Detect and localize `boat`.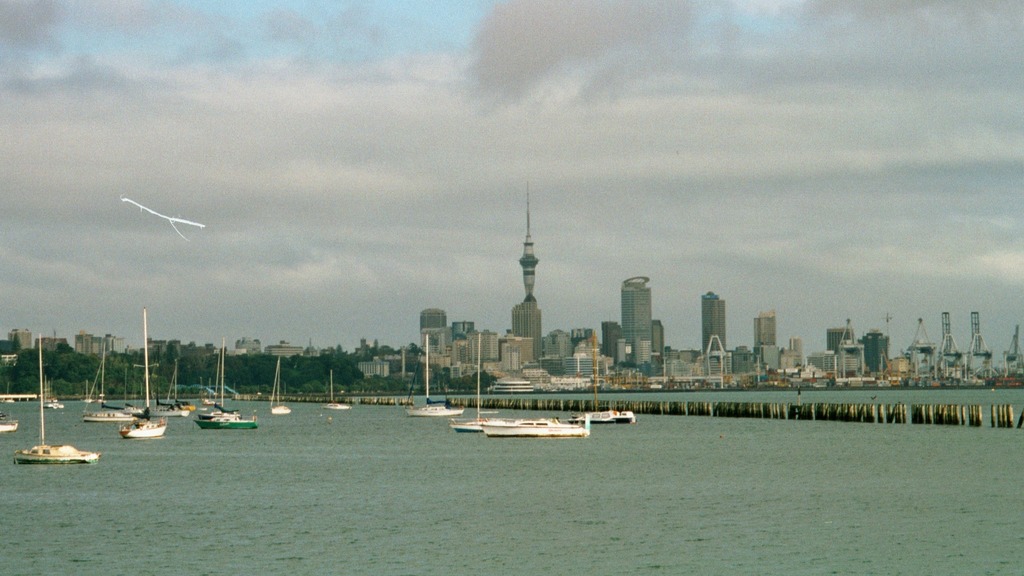
Localized at 479 413 591 437.
